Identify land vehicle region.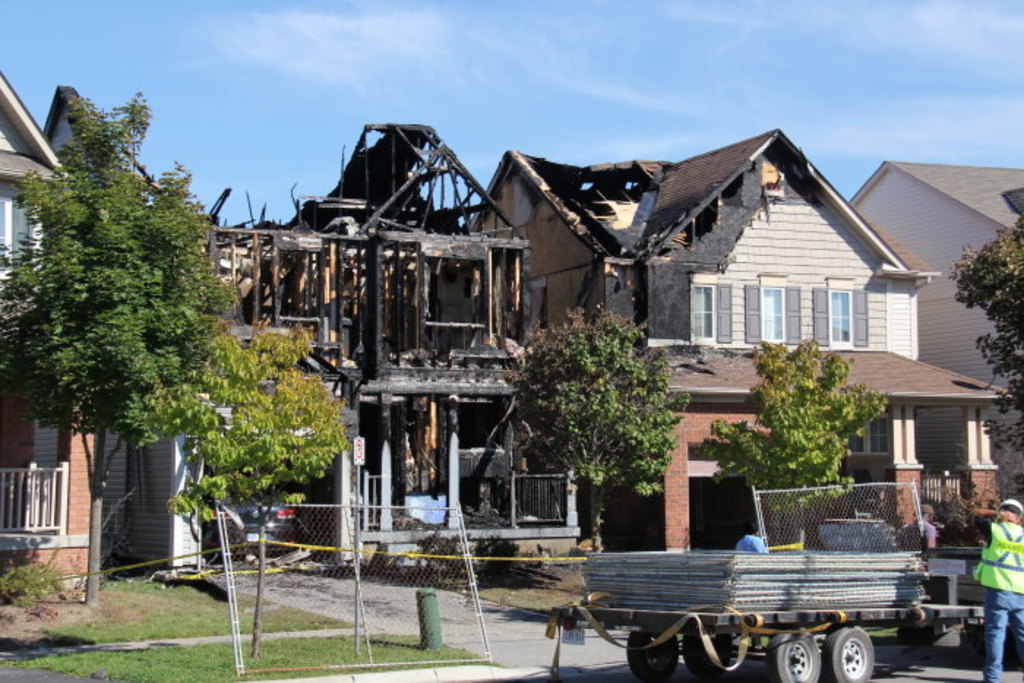
Region: {"left": 551, "top": 538, "right": 990, "bottom": 682}.
